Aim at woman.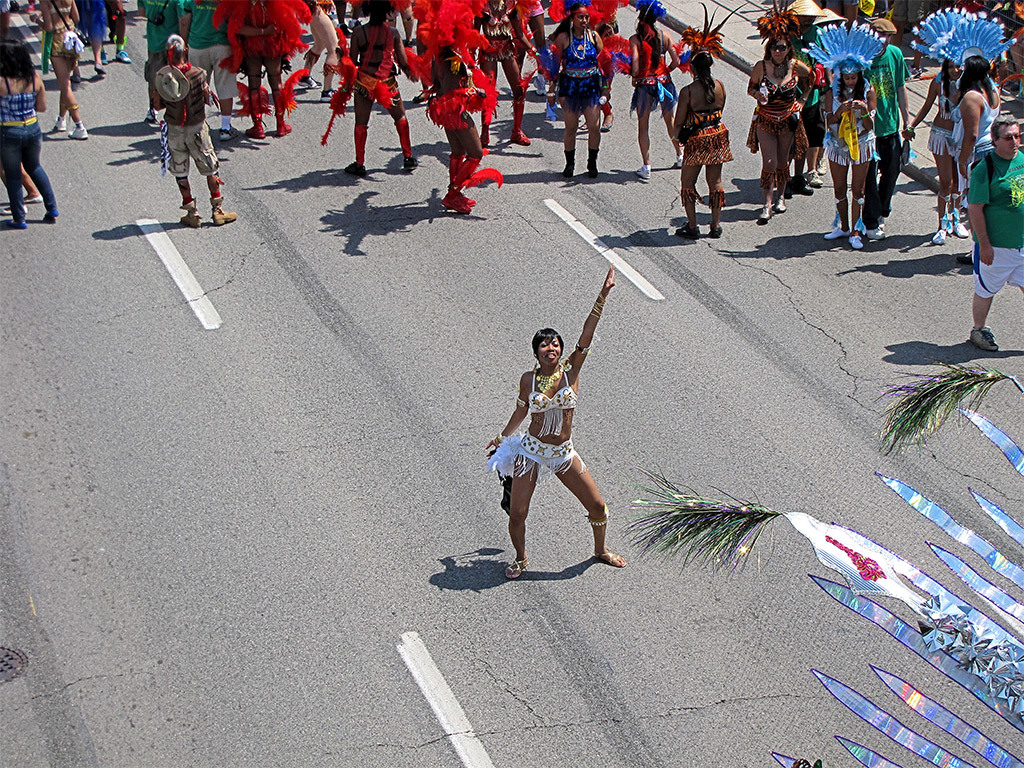
Aimed at <box>545,4,612,181</box>.
